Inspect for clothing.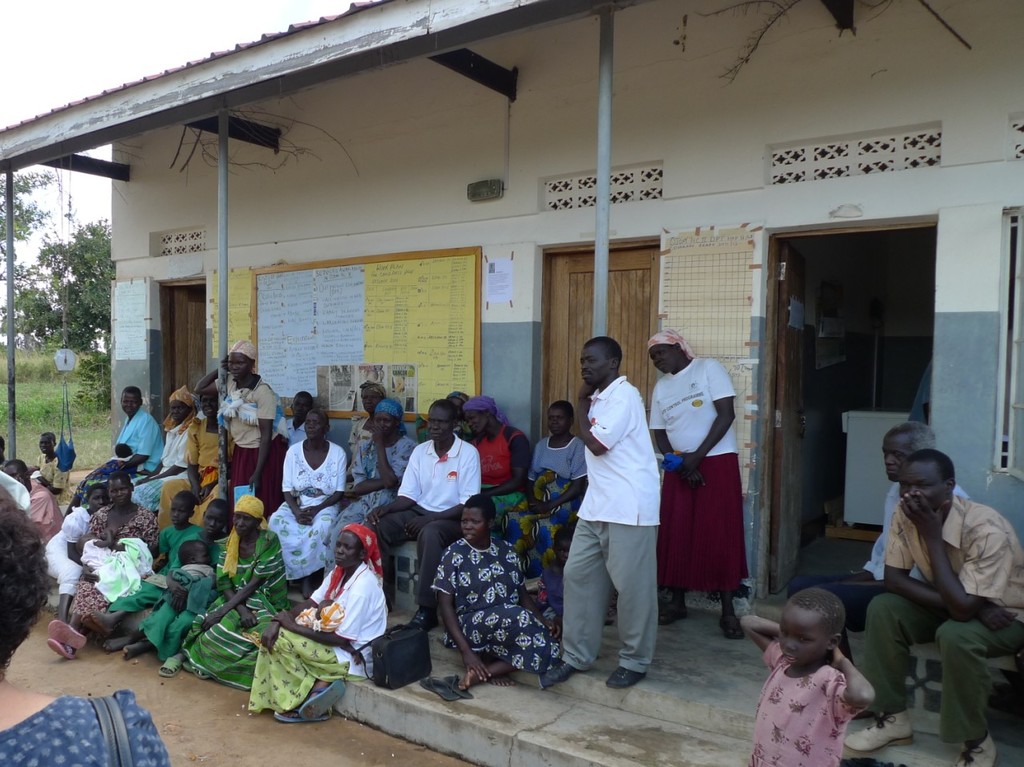
Inspection: [x1=325, y1=394, x2=424, y2=566].
